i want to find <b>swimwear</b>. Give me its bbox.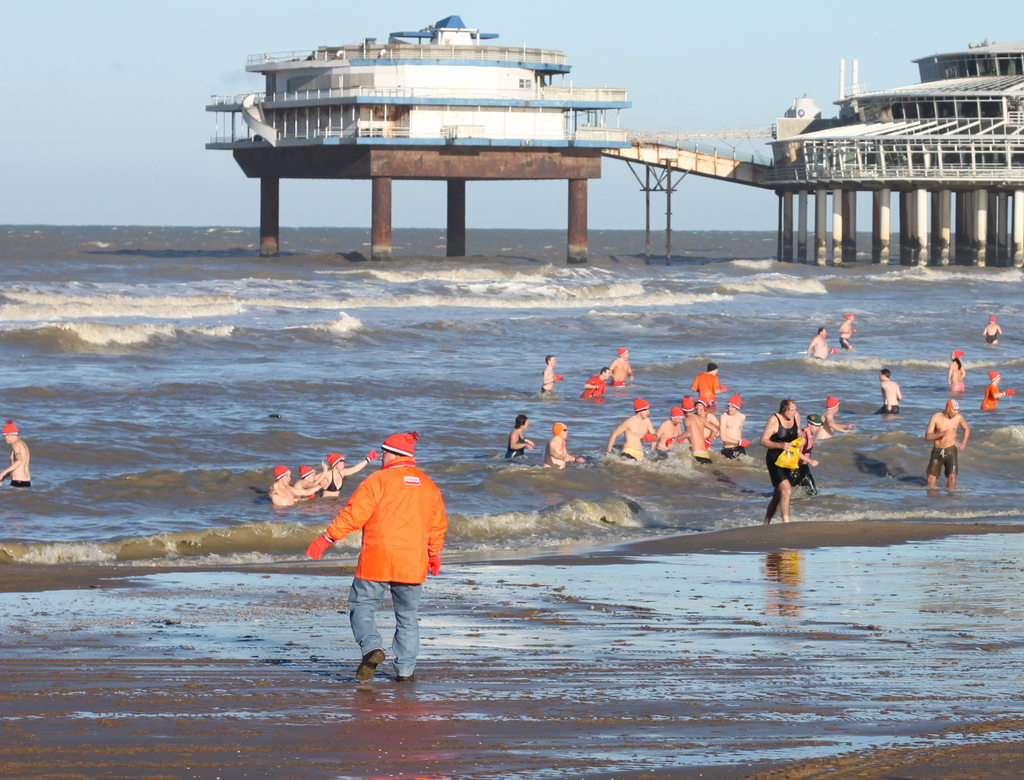
764, 412, 797, 491.
